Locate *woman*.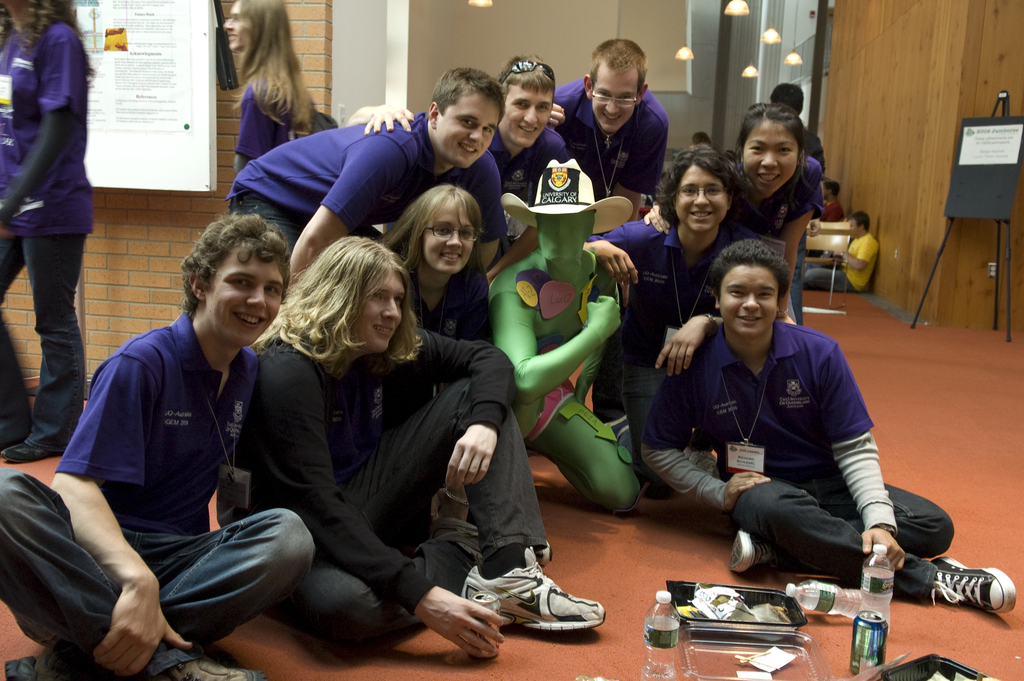
Bounding box: (left=215, top=0, right=319, bottom=218).
